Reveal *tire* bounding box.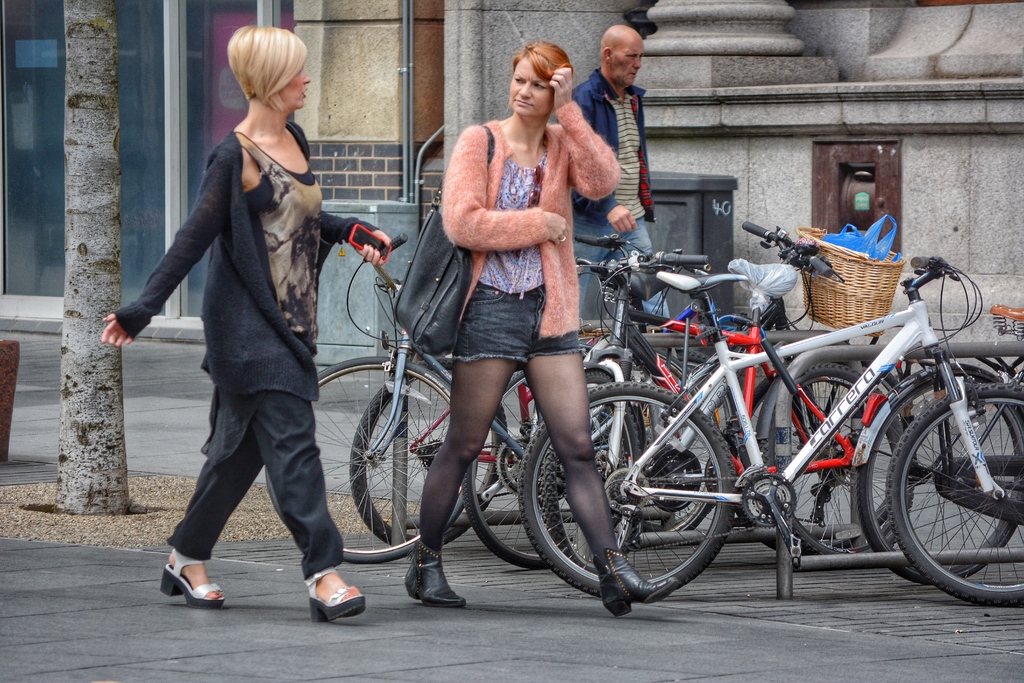
Revealed: <bbox>758, 359, 919, 564</bbox>.
